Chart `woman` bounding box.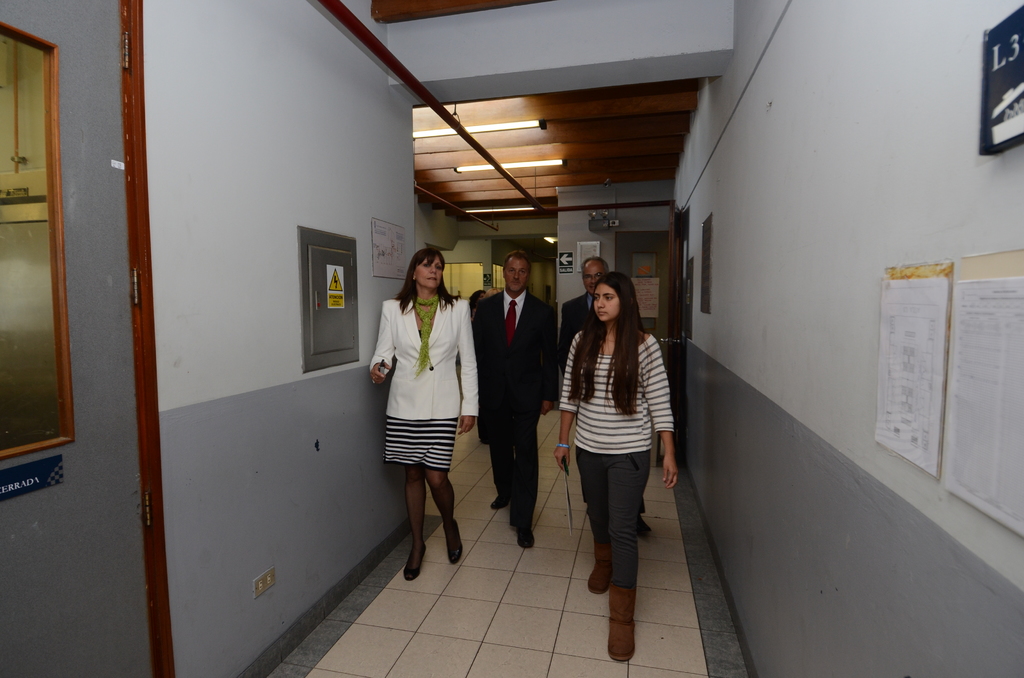
Charted: {"x1": 370, "y1": 250, "x2": 481, "y2": 581}.
